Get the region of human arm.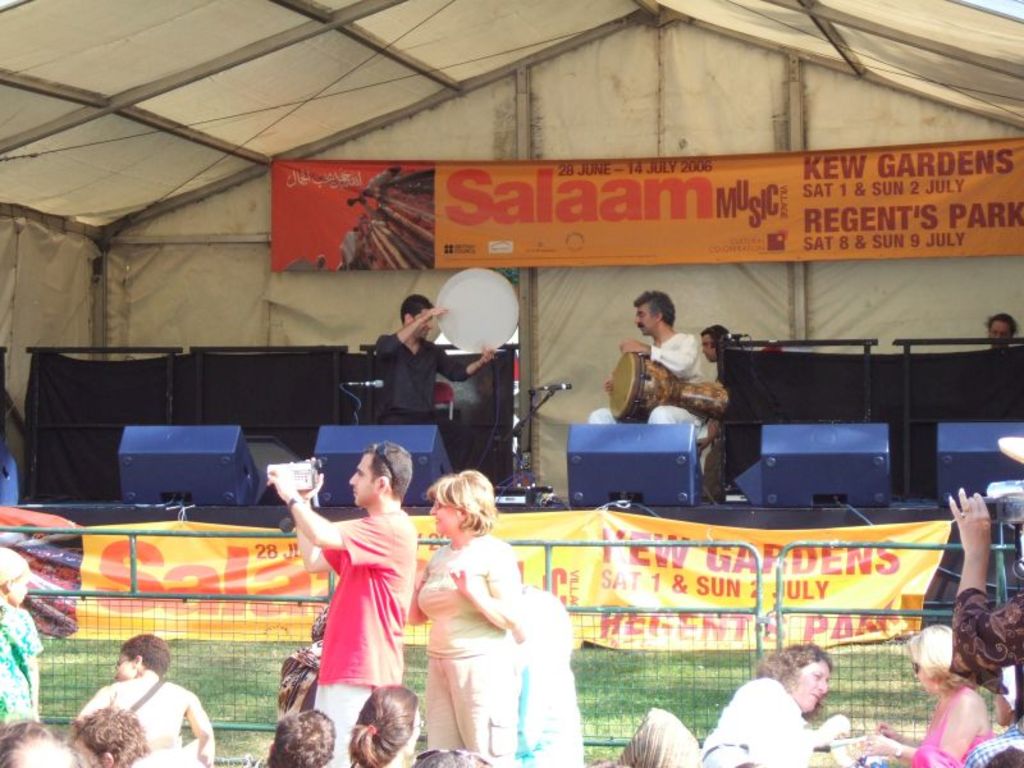
(x1=451, y1=531, x2=530, y2=641).
